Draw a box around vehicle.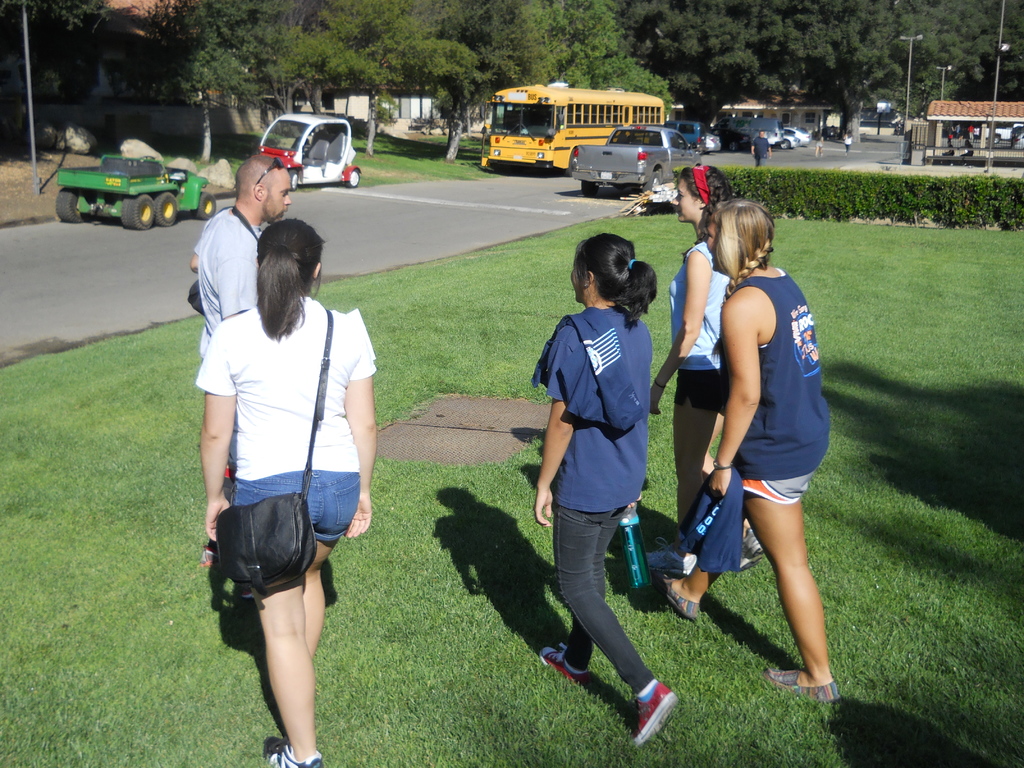
(724, 114, 782, 148).
